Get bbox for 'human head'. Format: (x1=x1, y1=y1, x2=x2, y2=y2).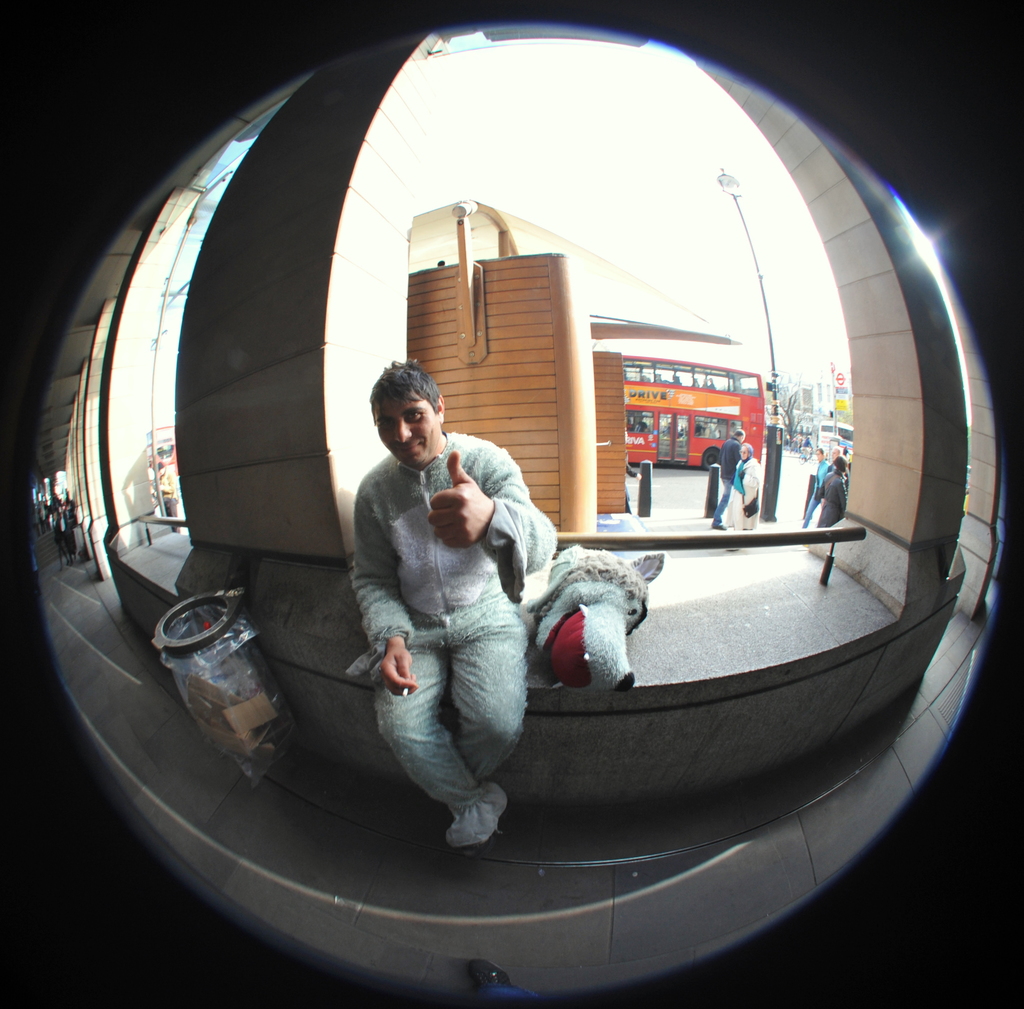
(x1=362, y1=364, x2=453, y2=472).
